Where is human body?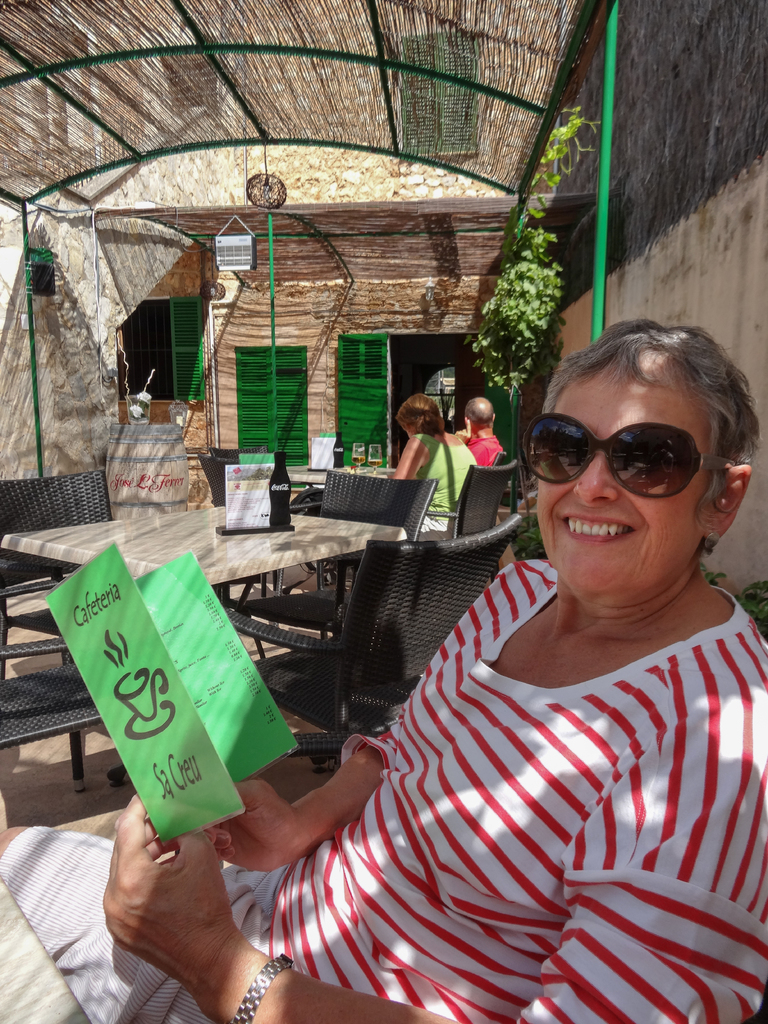
Rect(392, 395, 472, 514).
